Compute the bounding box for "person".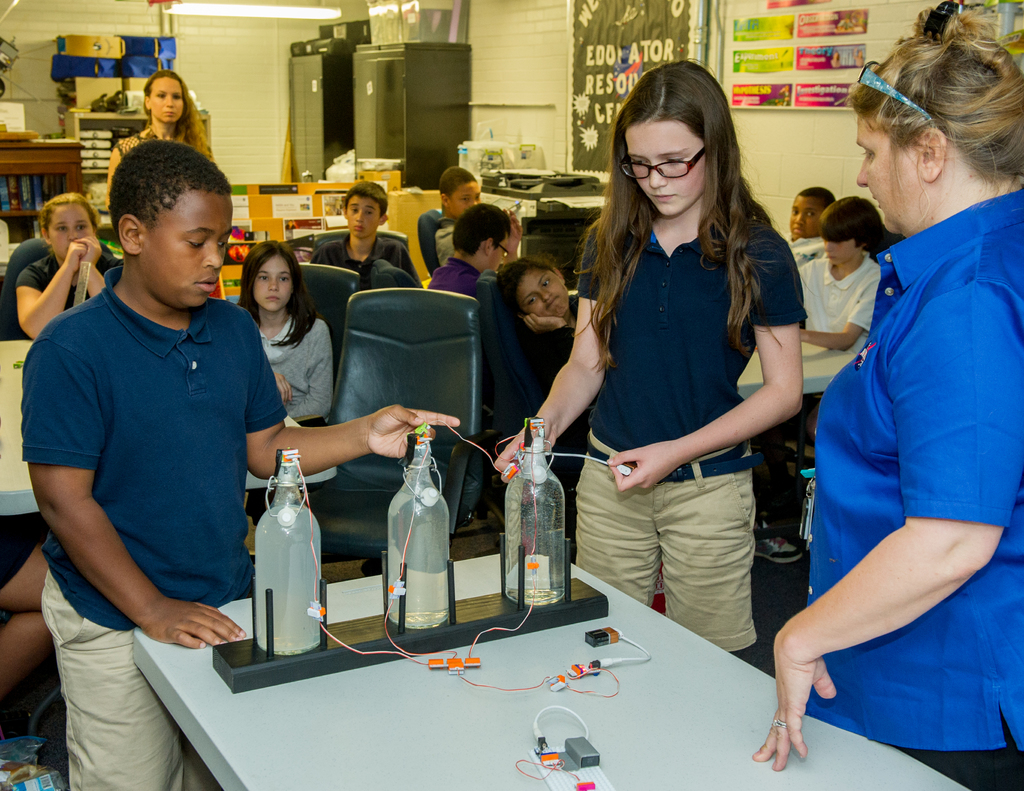
region(420, 175, 511, 269).
